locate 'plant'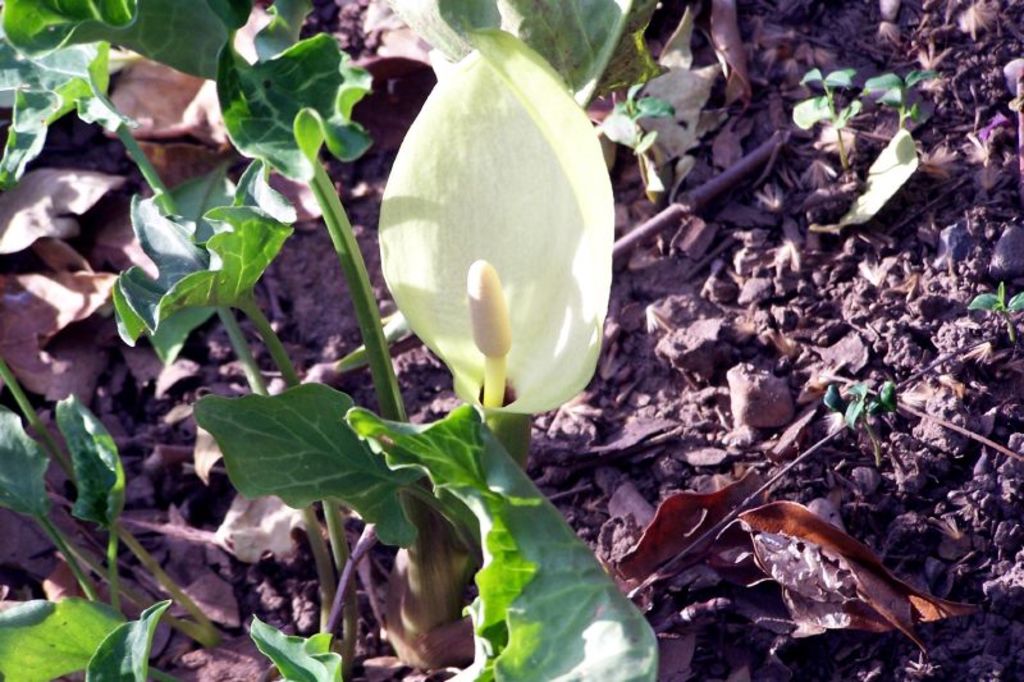
[795, 64, 867, 184]
